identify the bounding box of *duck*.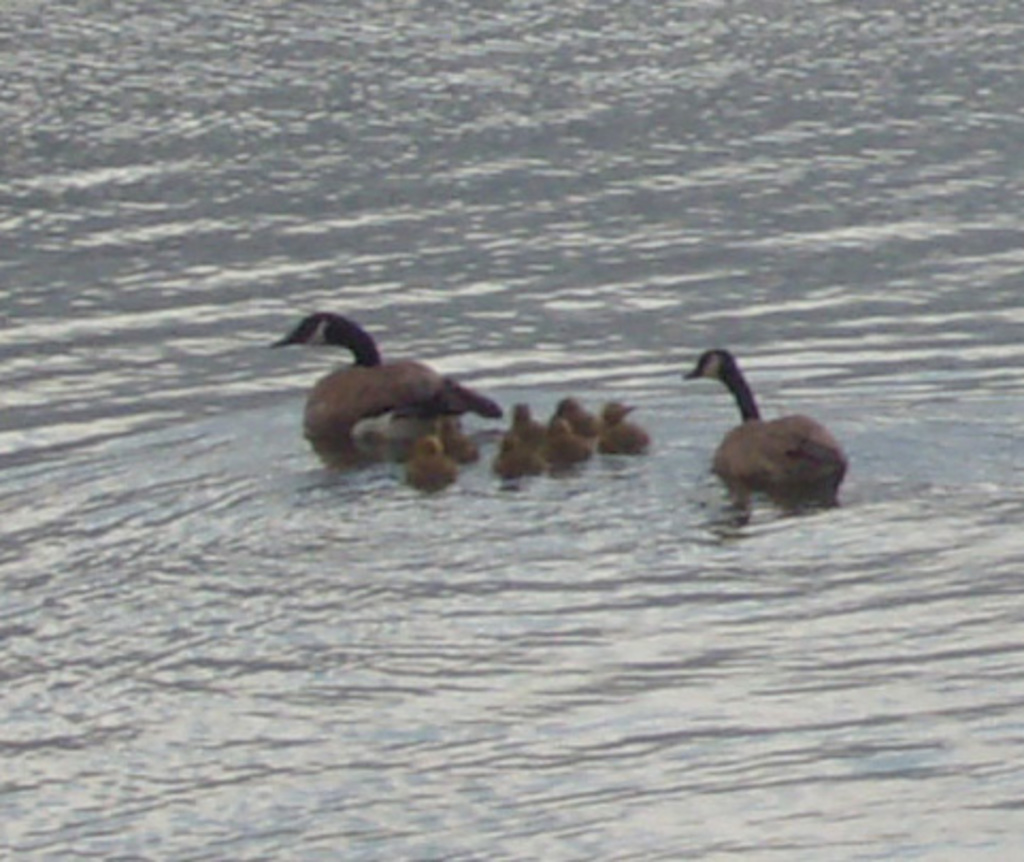
box(266, 311, 524, 485).
